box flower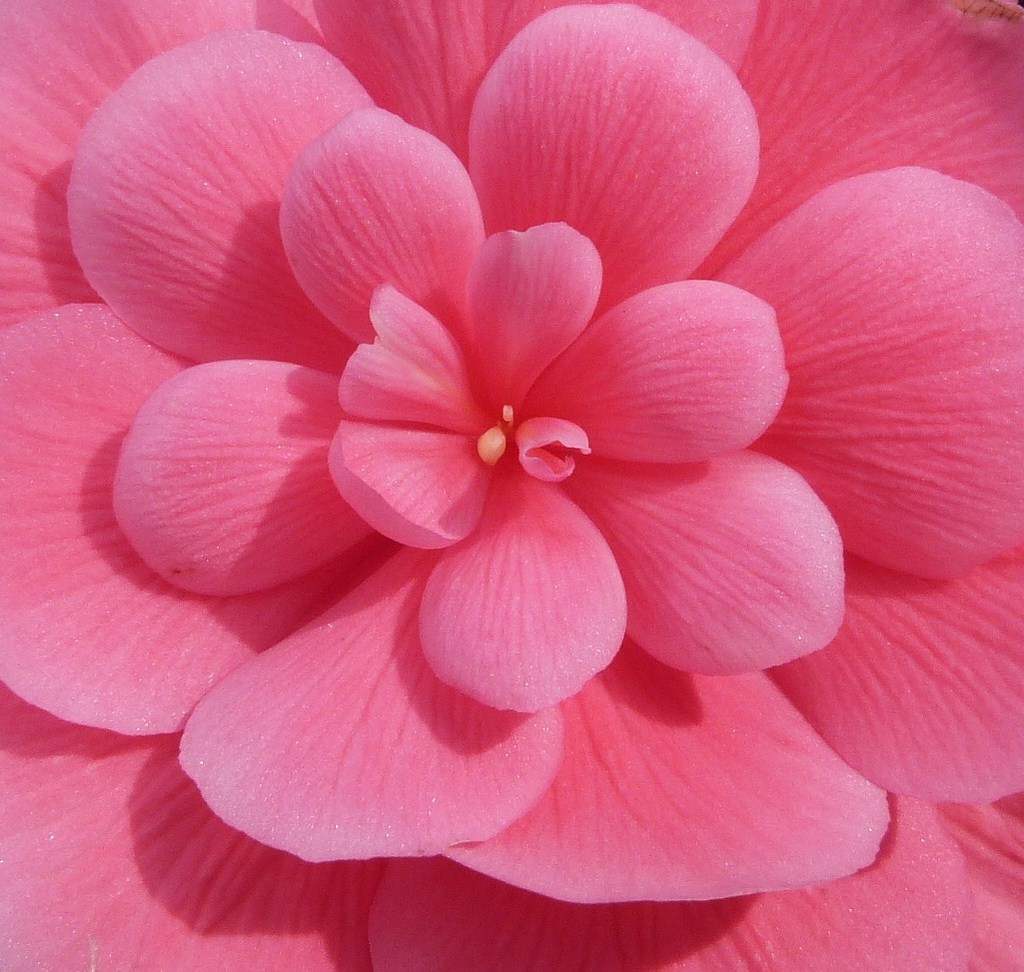
0:0:1023:971
